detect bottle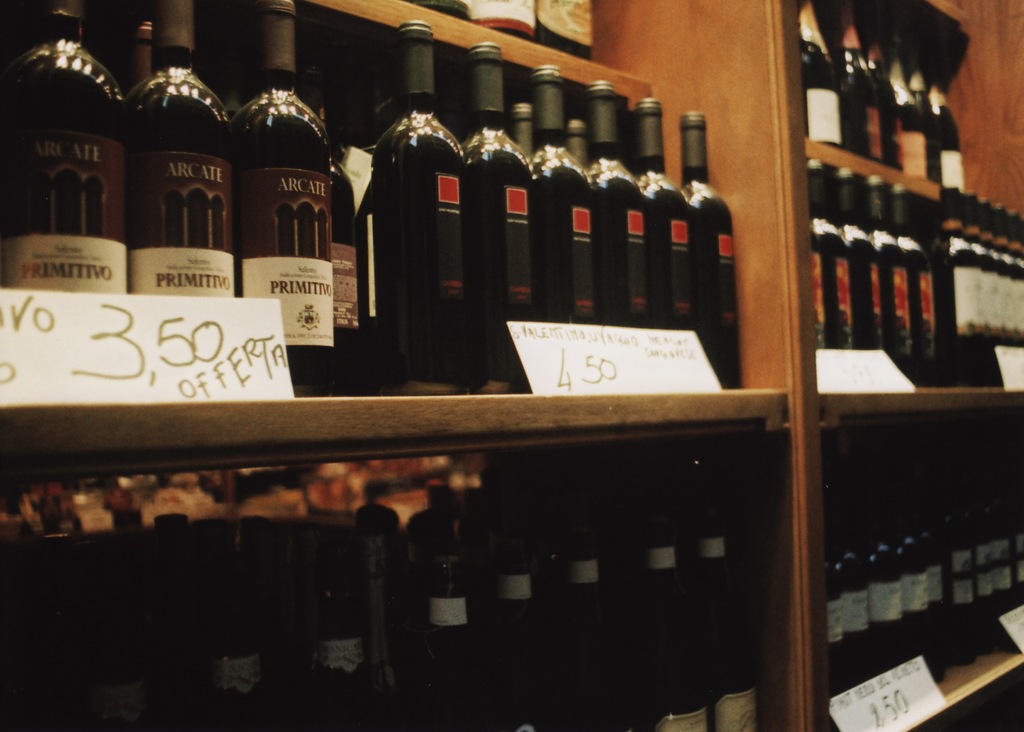
(872, 173, 908, 356)
